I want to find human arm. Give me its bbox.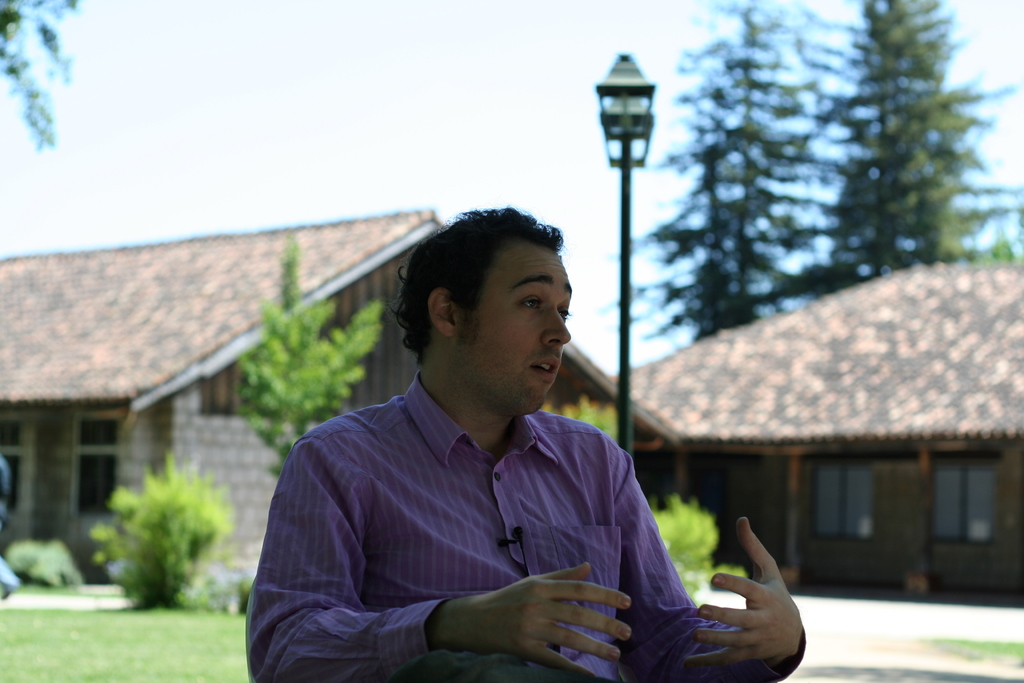
[left=251, top=415, right=640, bottom=682].
